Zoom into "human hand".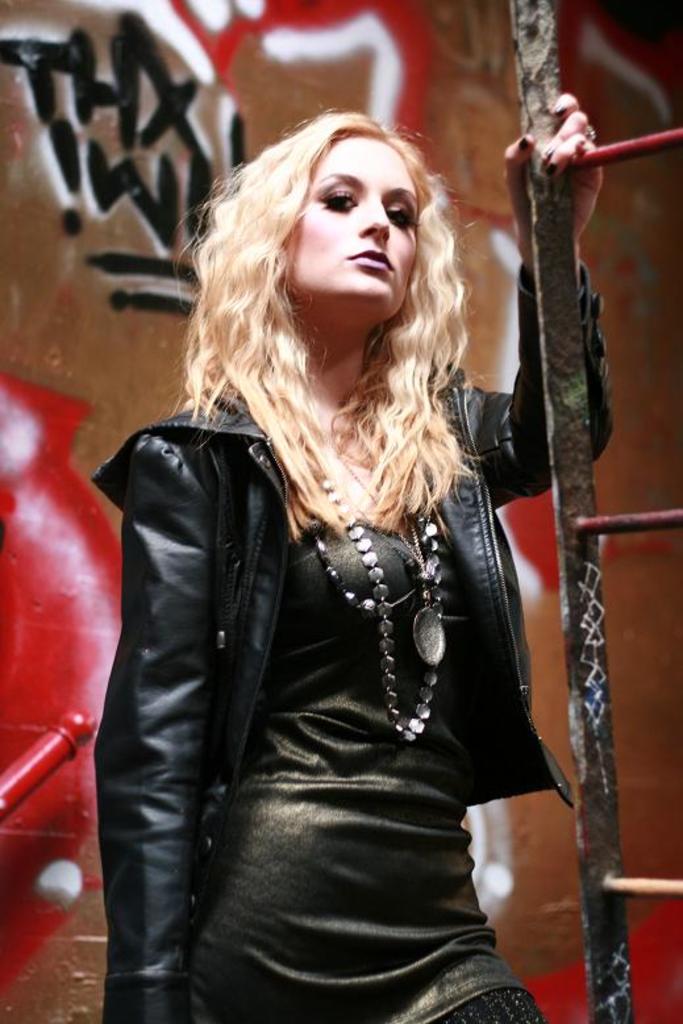
Zoom target: crop(497, 83, 611, 266).
